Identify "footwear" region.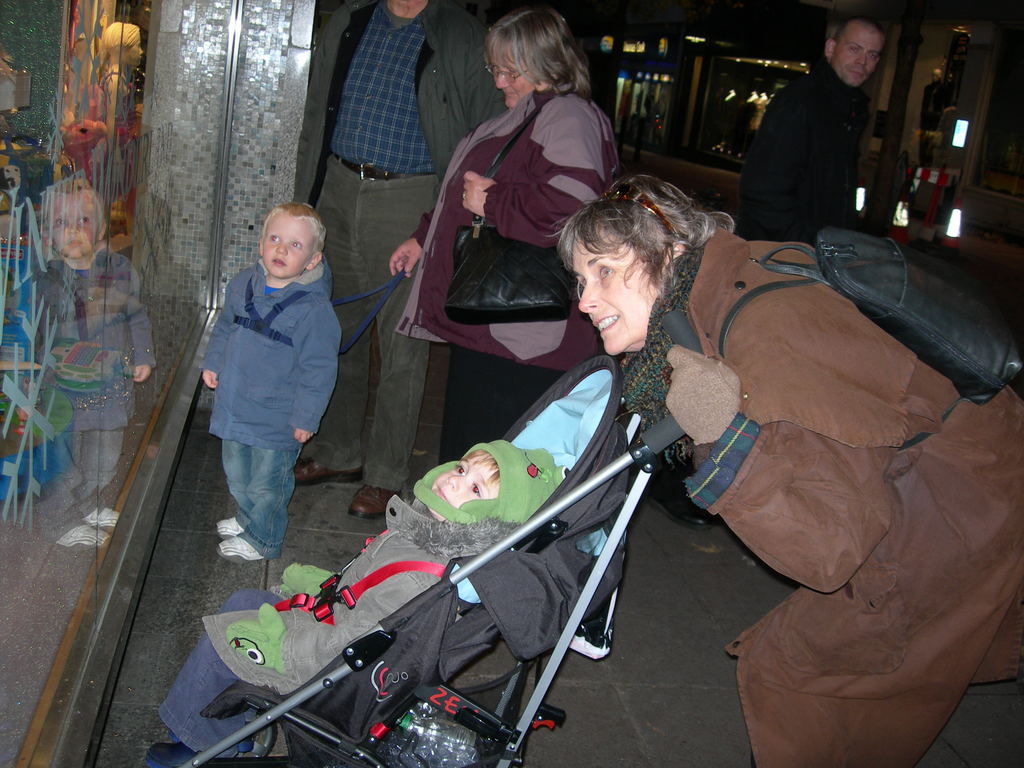
Region: (212,539,269,562).
